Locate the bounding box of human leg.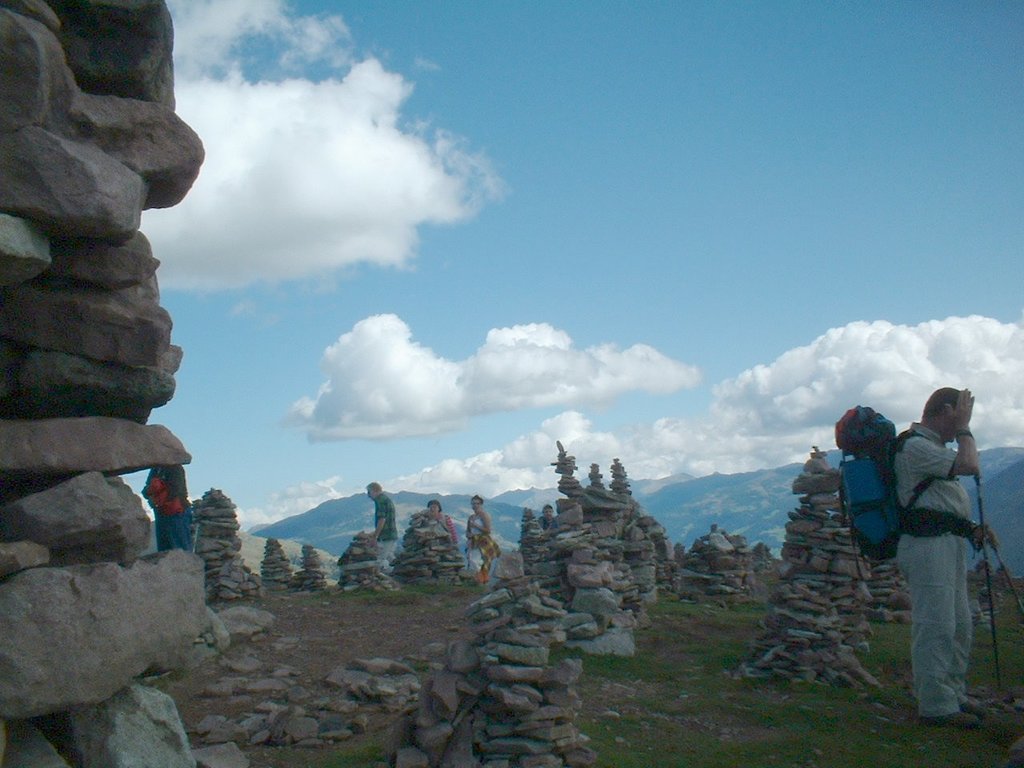
Bounding box: rect(901, 510, 991, 731).
